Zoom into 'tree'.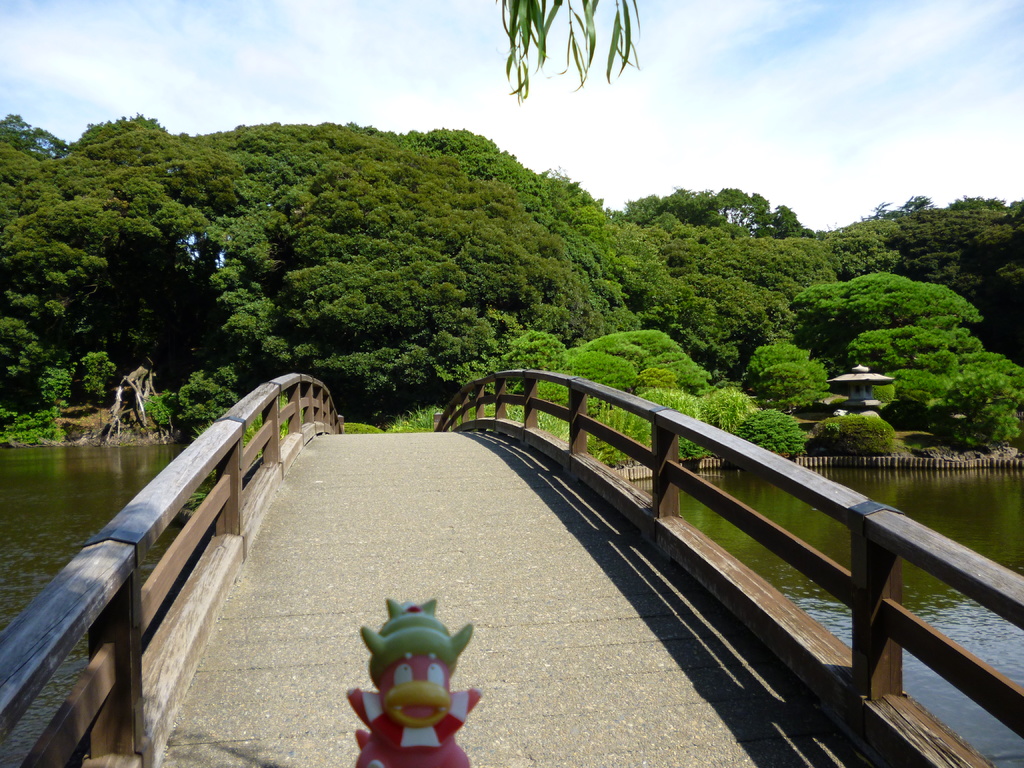
Zoom target: box=[568, 348, 643, 406].
